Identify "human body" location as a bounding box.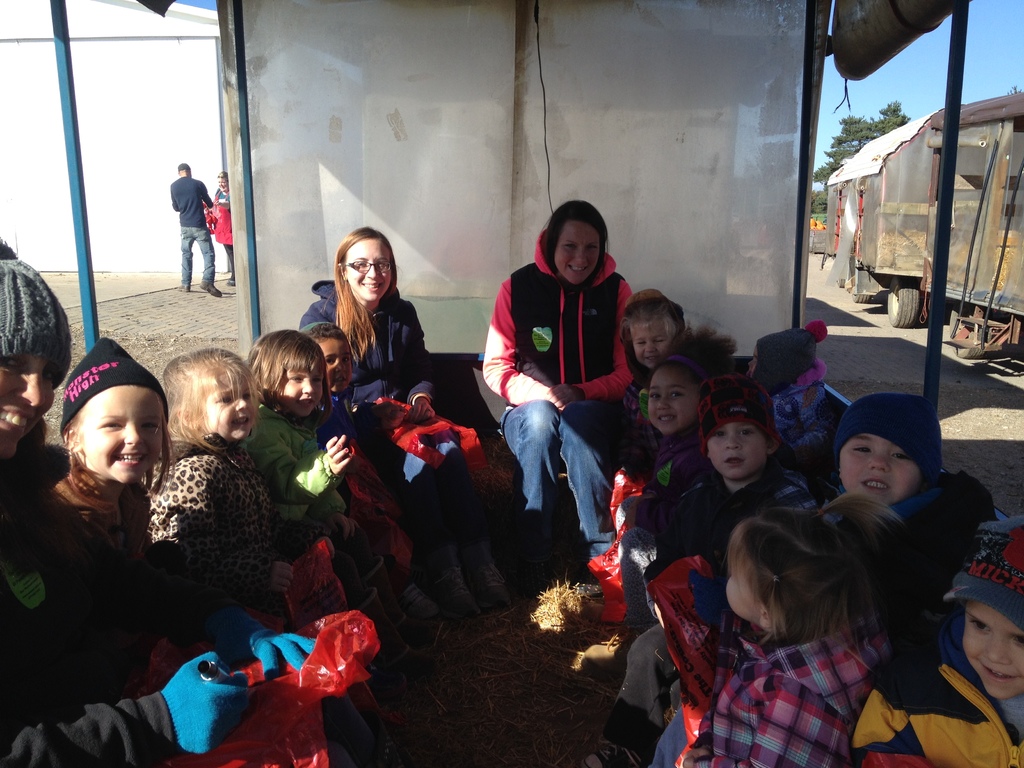
box=[479, 192, 643, 565].
